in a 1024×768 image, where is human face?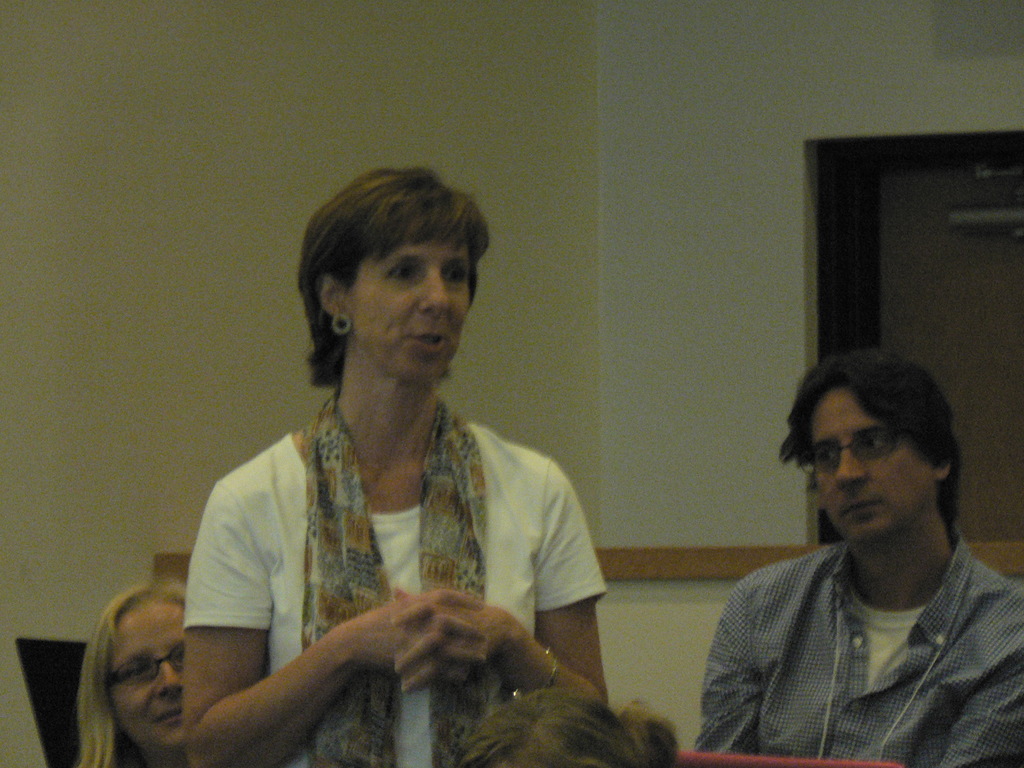
[349,237,475,381].
